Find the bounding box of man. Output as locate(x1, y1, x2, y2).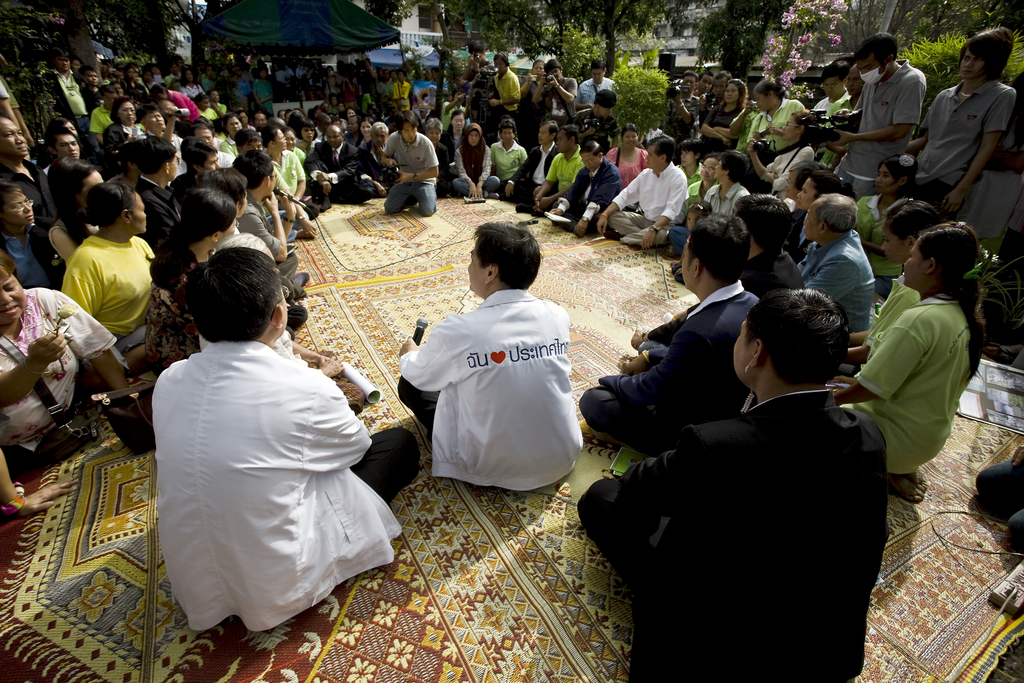
locate(37, 126, 83, 177).
